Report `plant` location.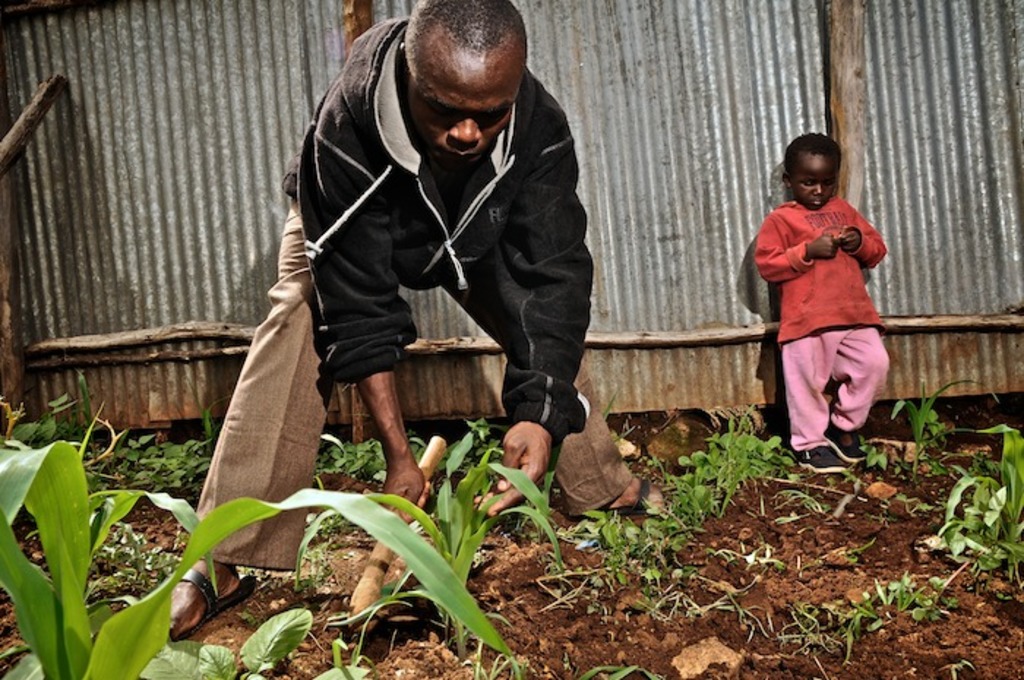
Report: bbox=[939, 654, 979, 679].
